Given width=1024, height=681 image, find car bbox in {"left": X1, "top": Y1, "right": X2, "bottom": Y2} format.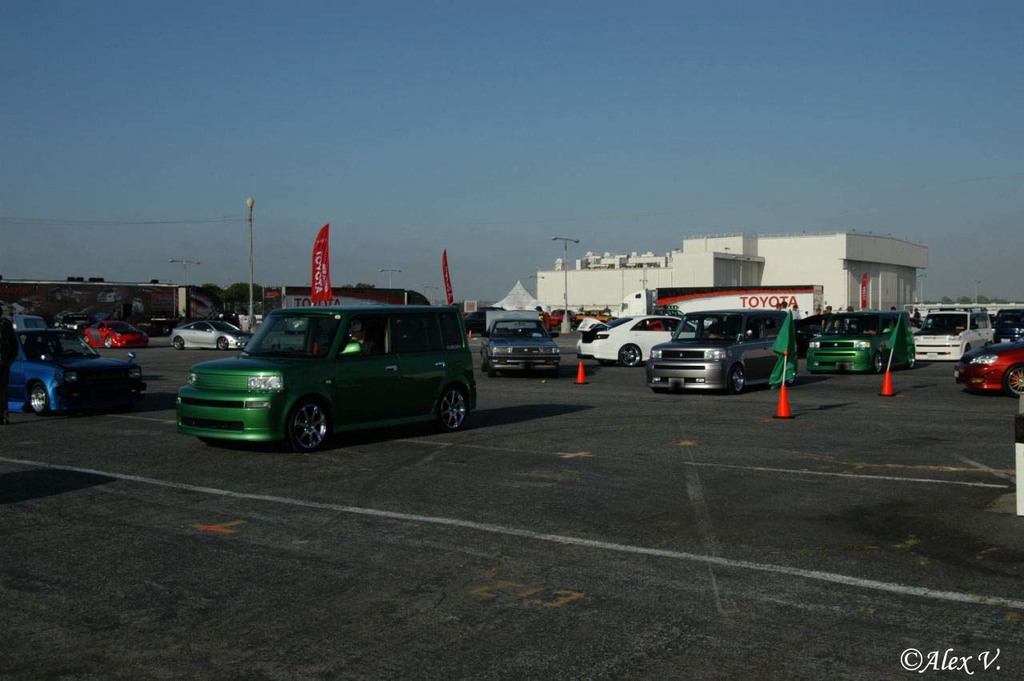
{"left": 166, "top": 312, "right": 250, "bottom": 349}.
